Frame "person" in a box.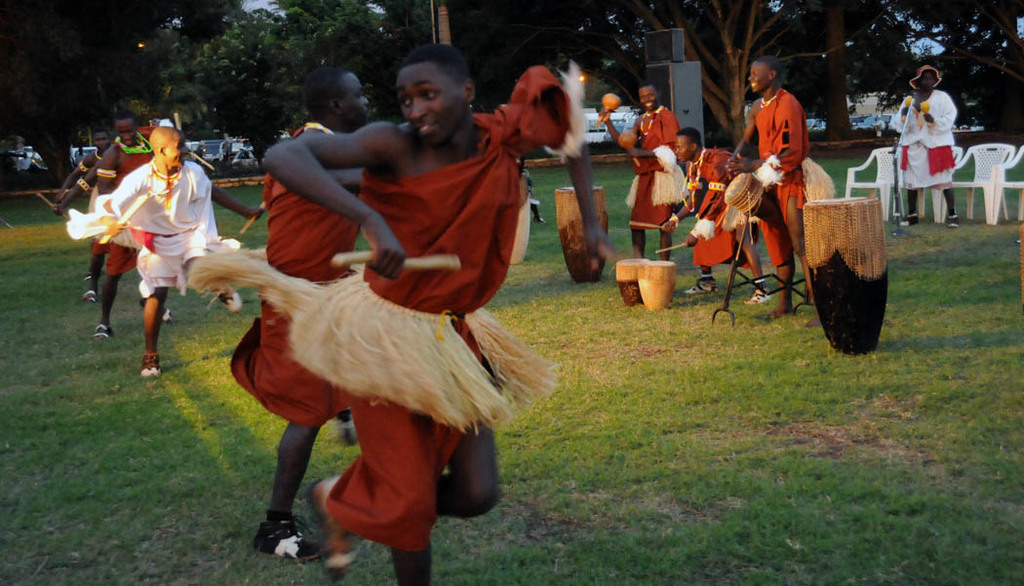
x1=658 y1=113 x2=780 y2=301.
